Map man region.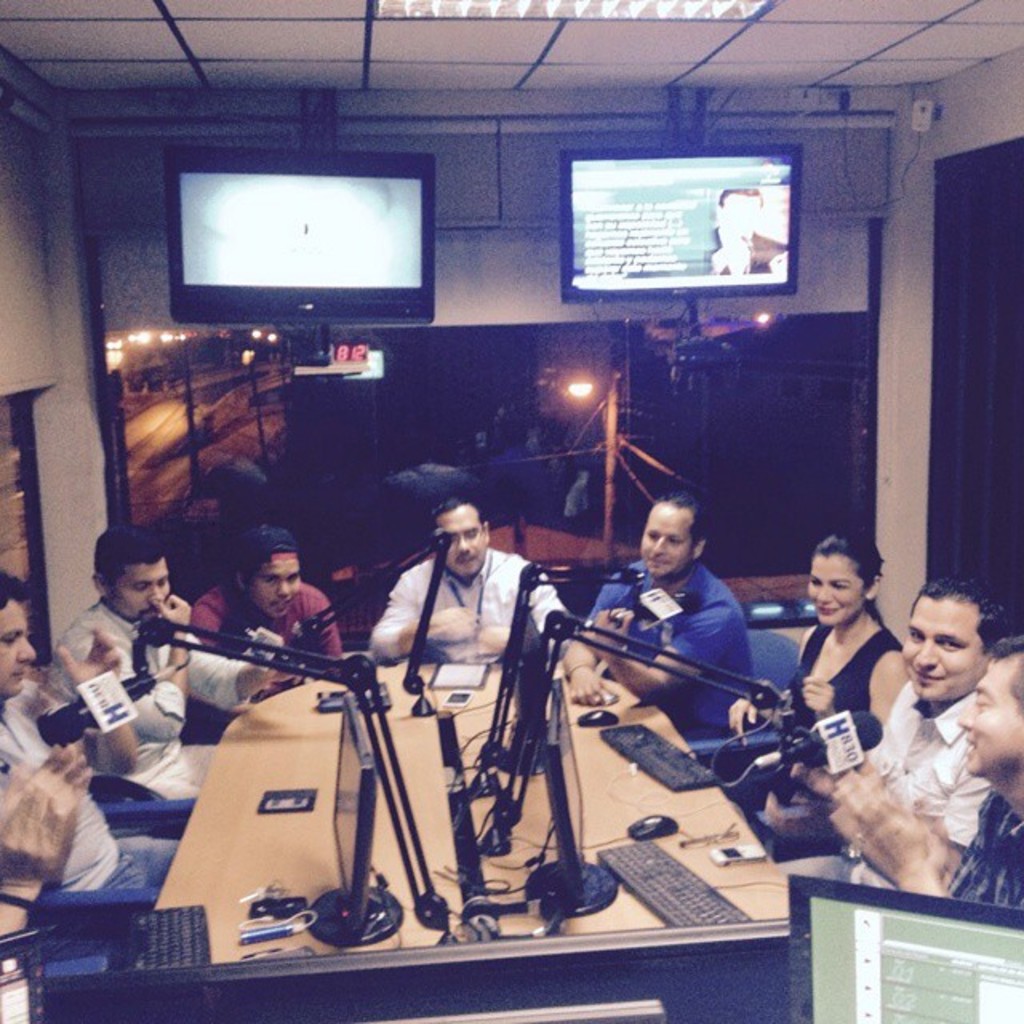
Mapped to [370,501,568,666].
